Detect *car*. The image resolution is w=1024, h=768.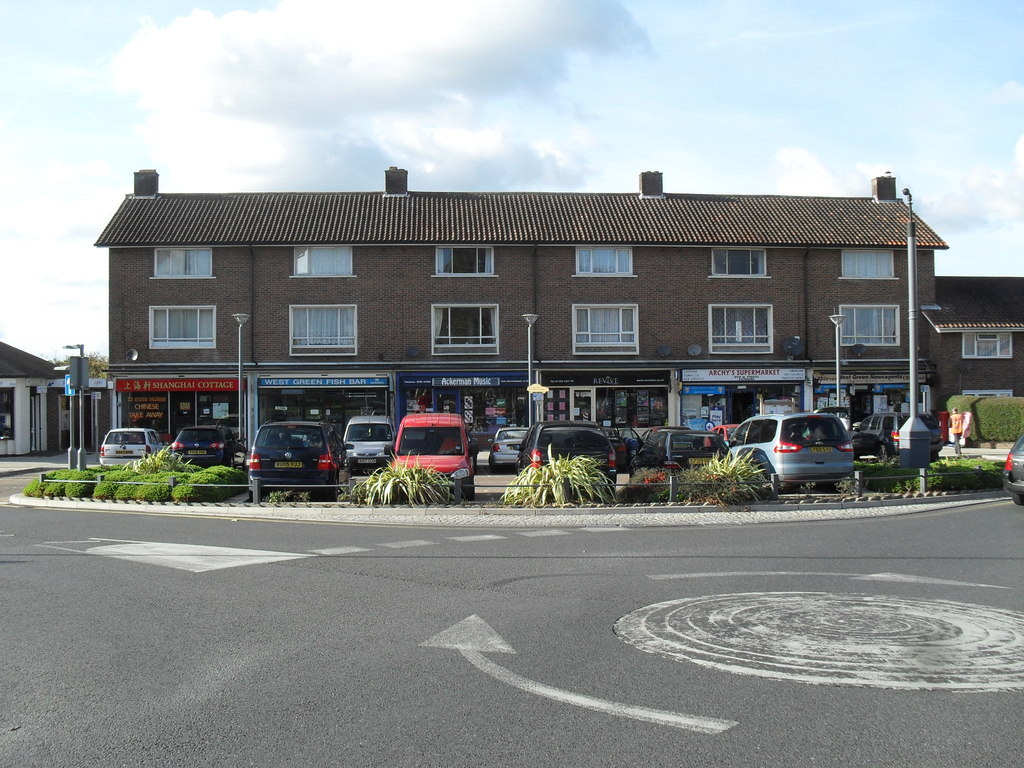
box=[726, 408, 854, 491].
